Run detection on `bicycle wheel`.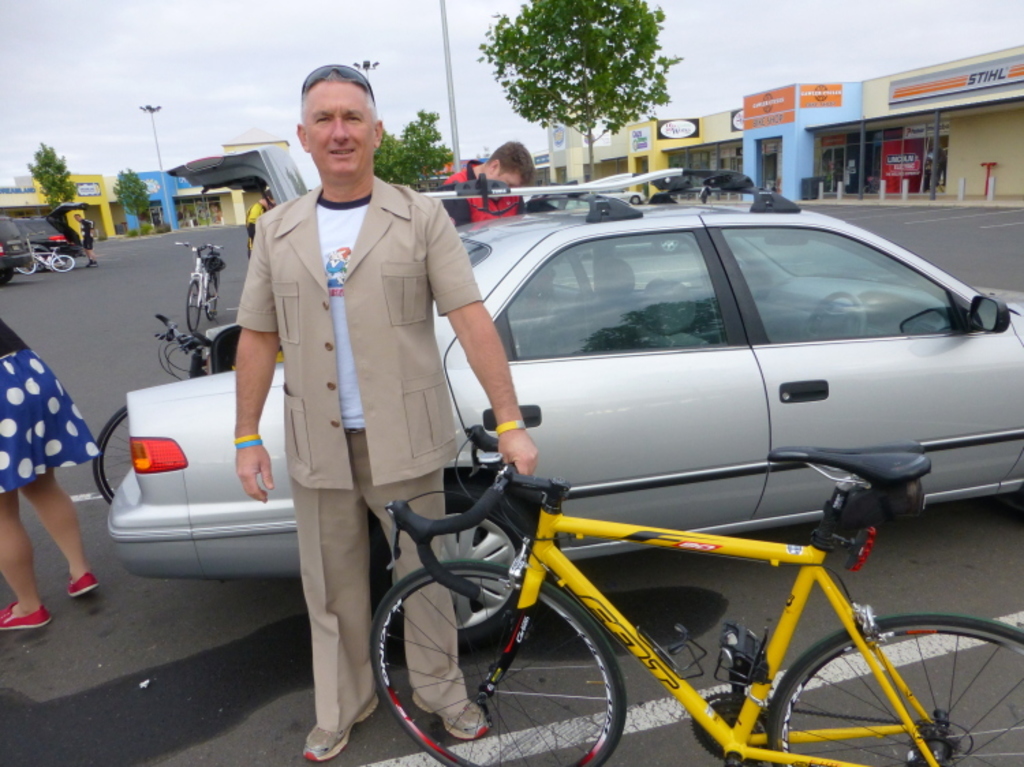
Result: <box>186,280,201,334</box>.
